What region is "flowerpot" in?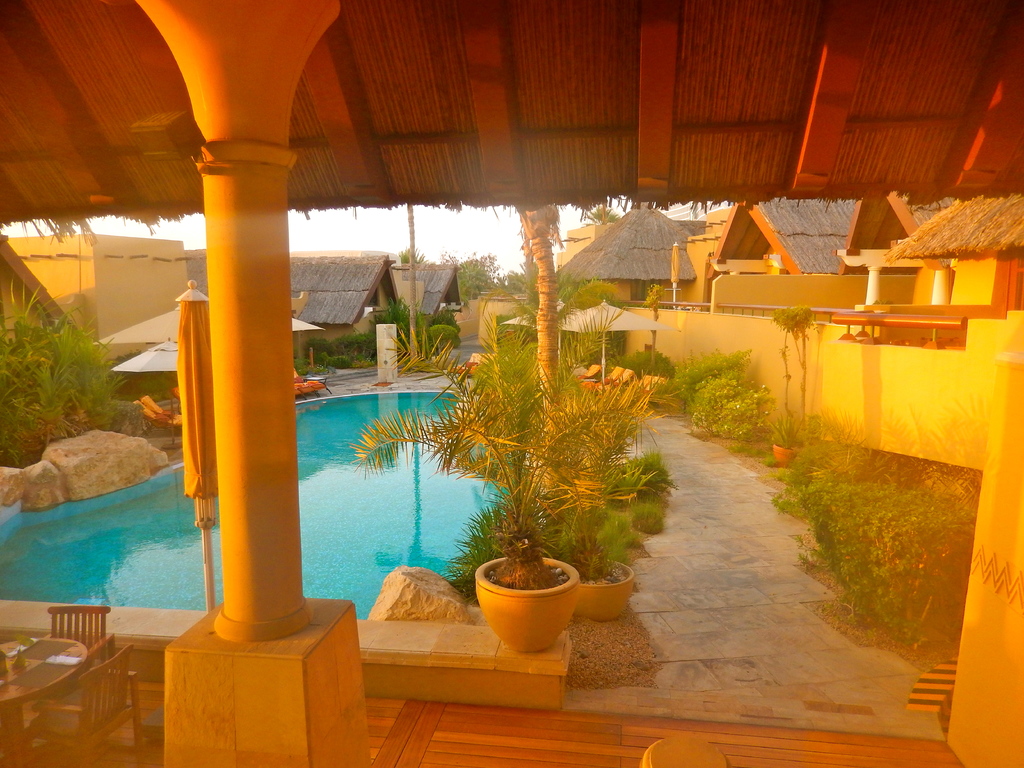
crop(476, 556, 584, 652).
